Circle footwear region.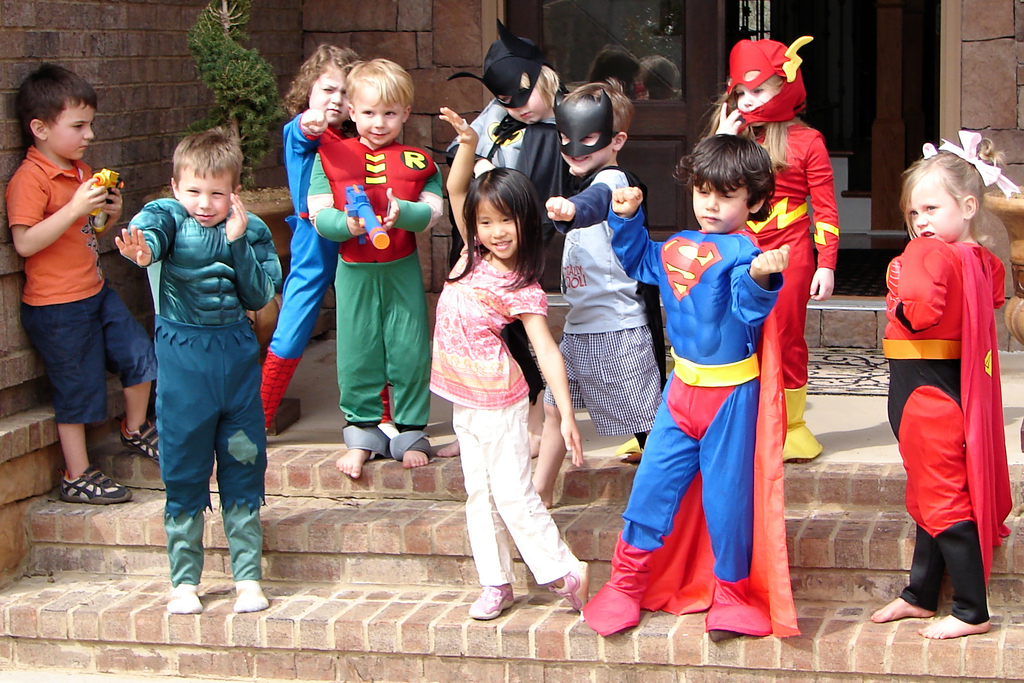
Region: region(546, 554, 593, 618).
